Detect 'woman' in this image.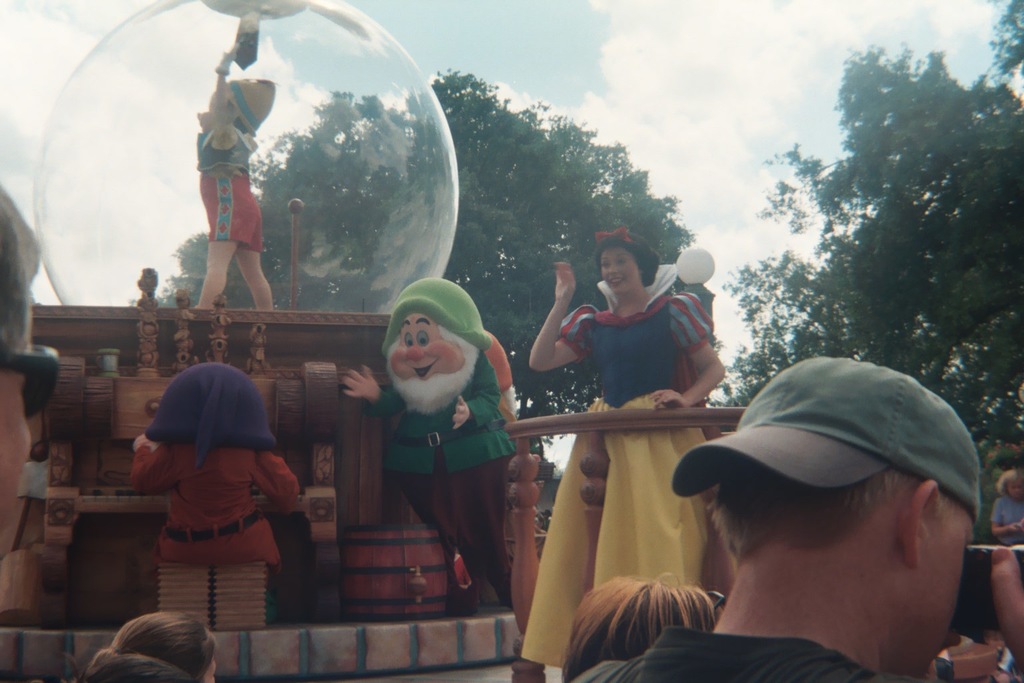
Detection: <box>524,233,734,625</box>.
